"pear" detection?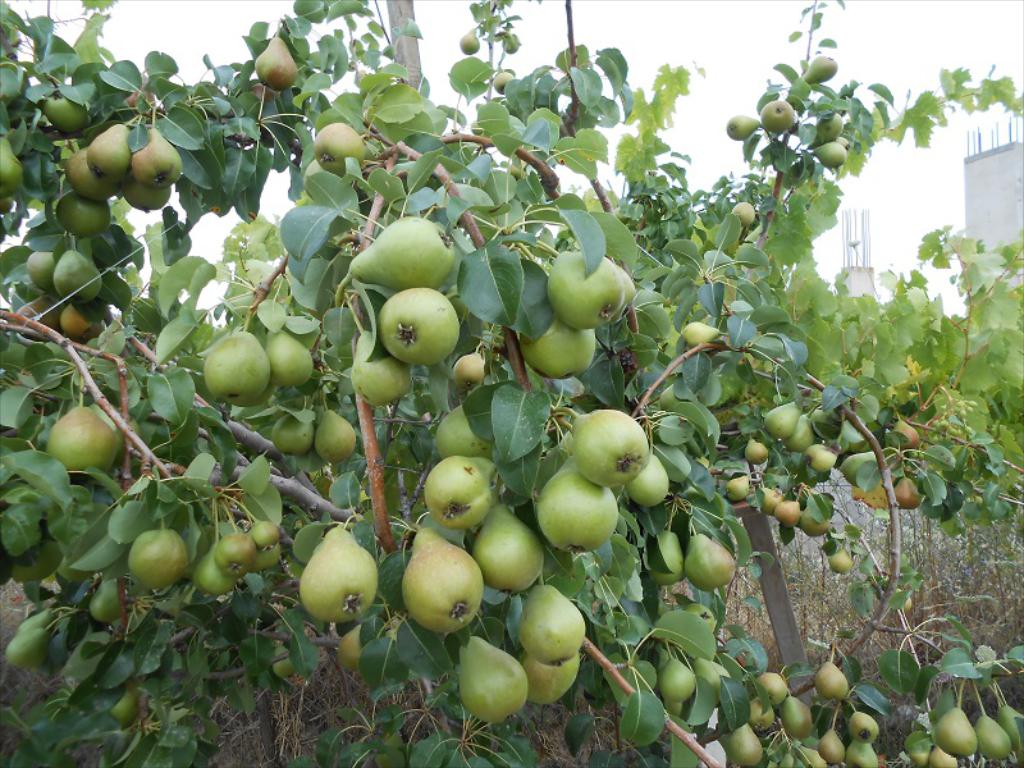
bbox(513, 577, 585, 648)
